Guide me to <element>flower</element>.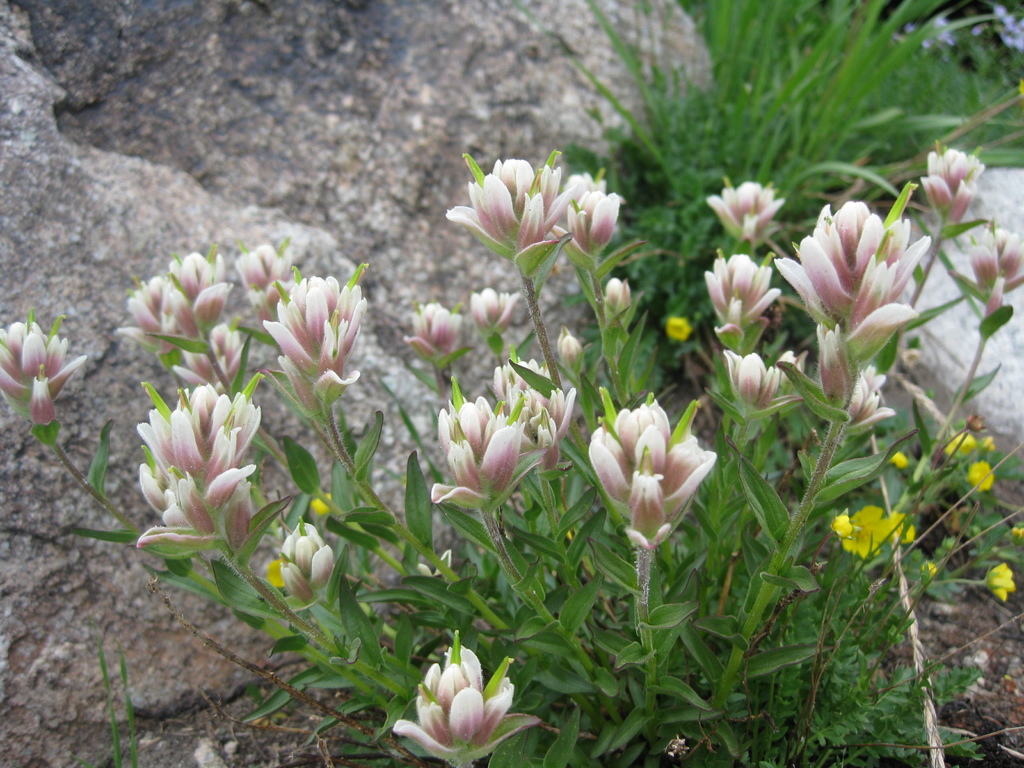
Guidance: region(584, 399, 716, 549).
